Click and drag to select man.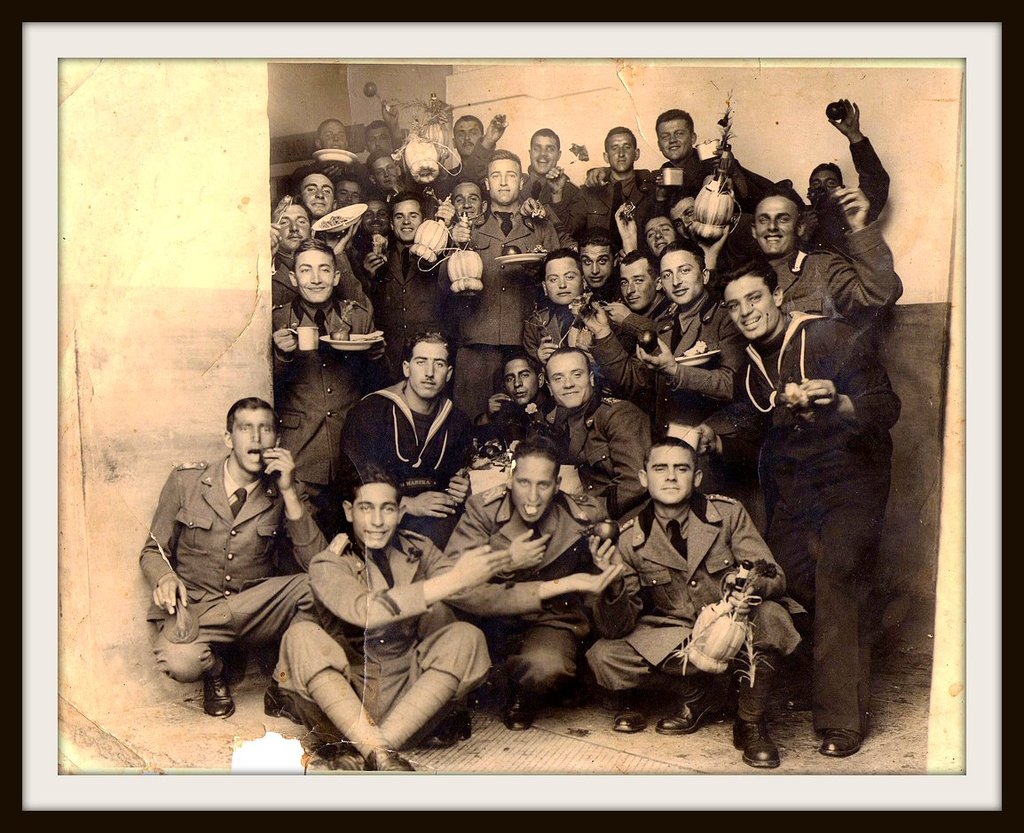
Selection: 449 148 561 425.
